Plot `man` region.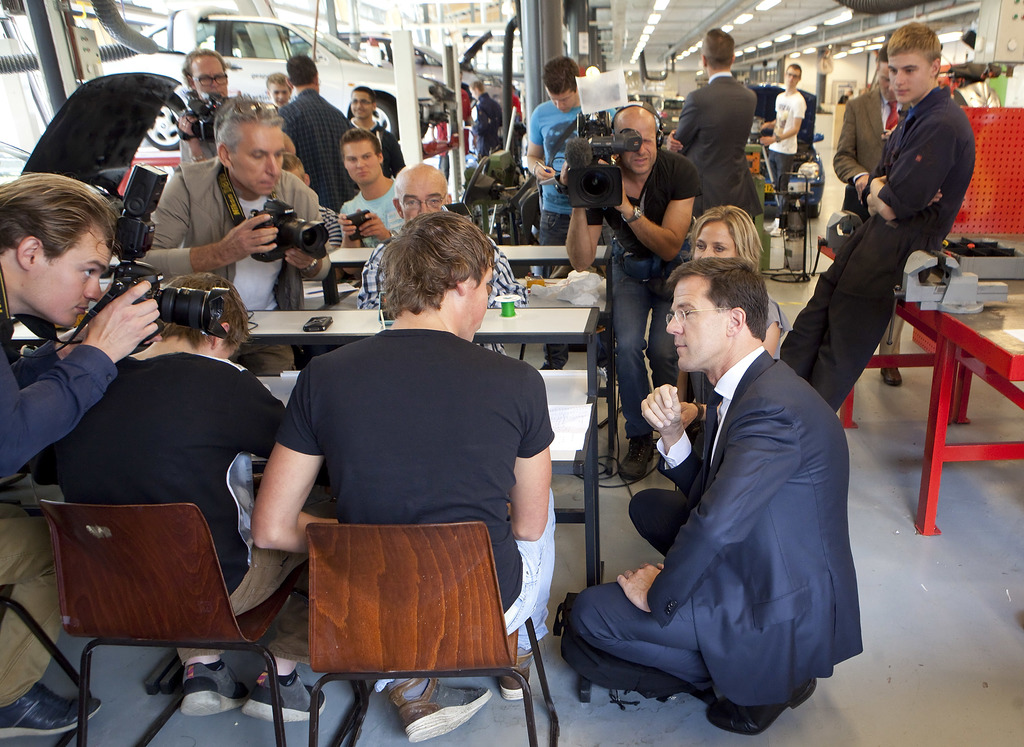
Plotted at <bbox>775, 24, 976, 416</bbox>.
